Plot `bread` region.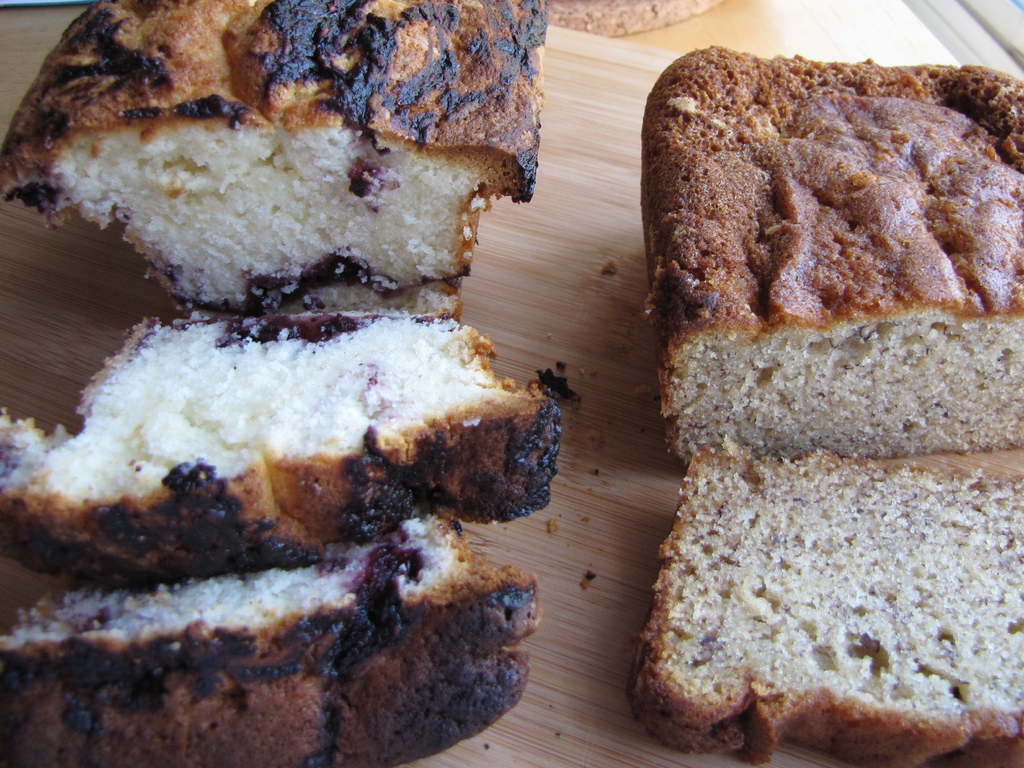
Plotted at l=1, t=0, r=551, b=321.
